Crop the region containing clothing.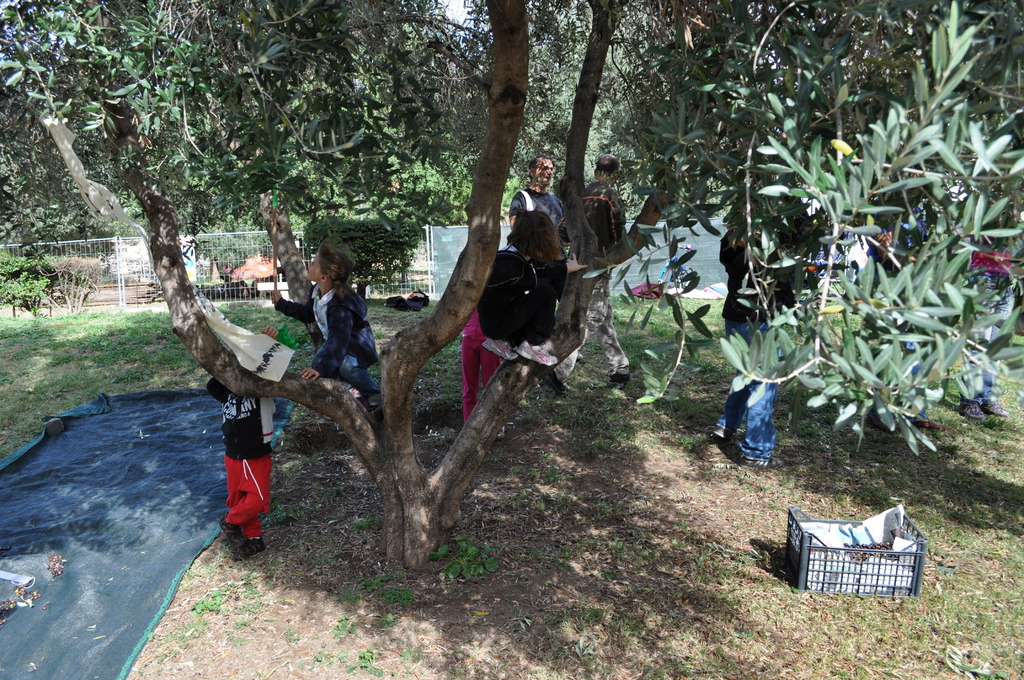
Crop region: [508, 187, 566, 229].
